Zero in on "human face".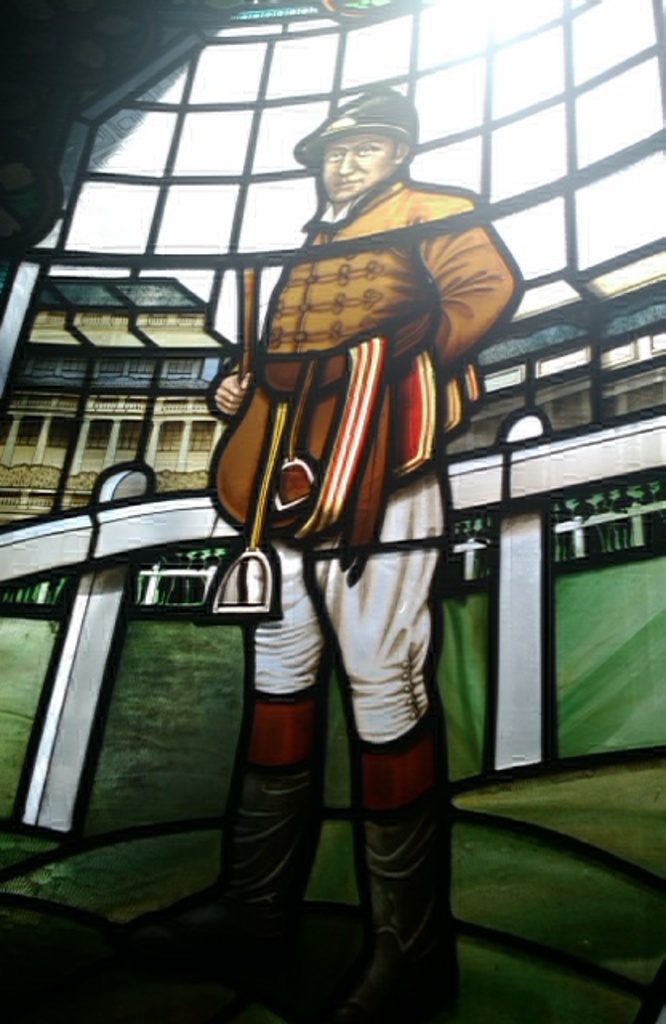
Zeroed in: region(323, 133, 394, 200).
